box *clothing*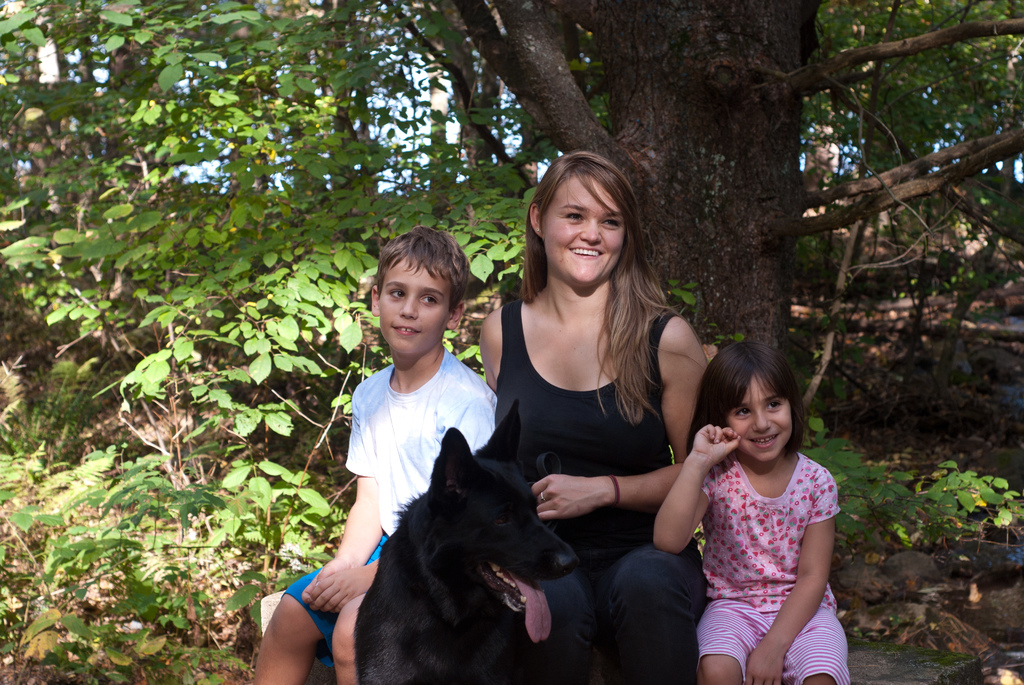
520, 533, 719, 684
